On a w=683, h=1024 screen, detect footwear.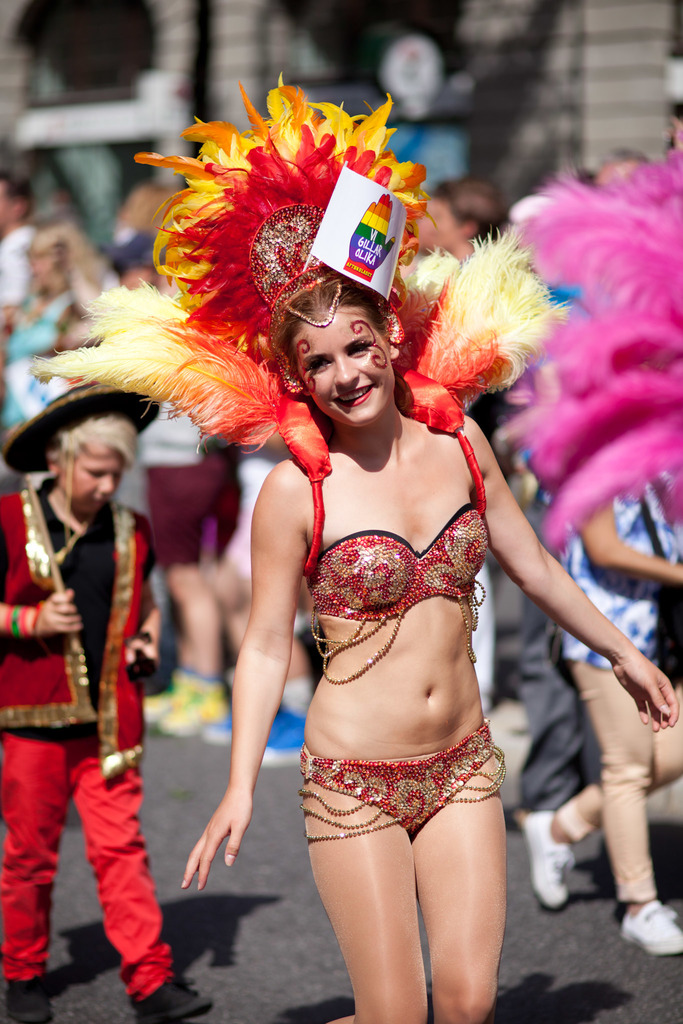
bbox=[265, 708, 303, 767].
